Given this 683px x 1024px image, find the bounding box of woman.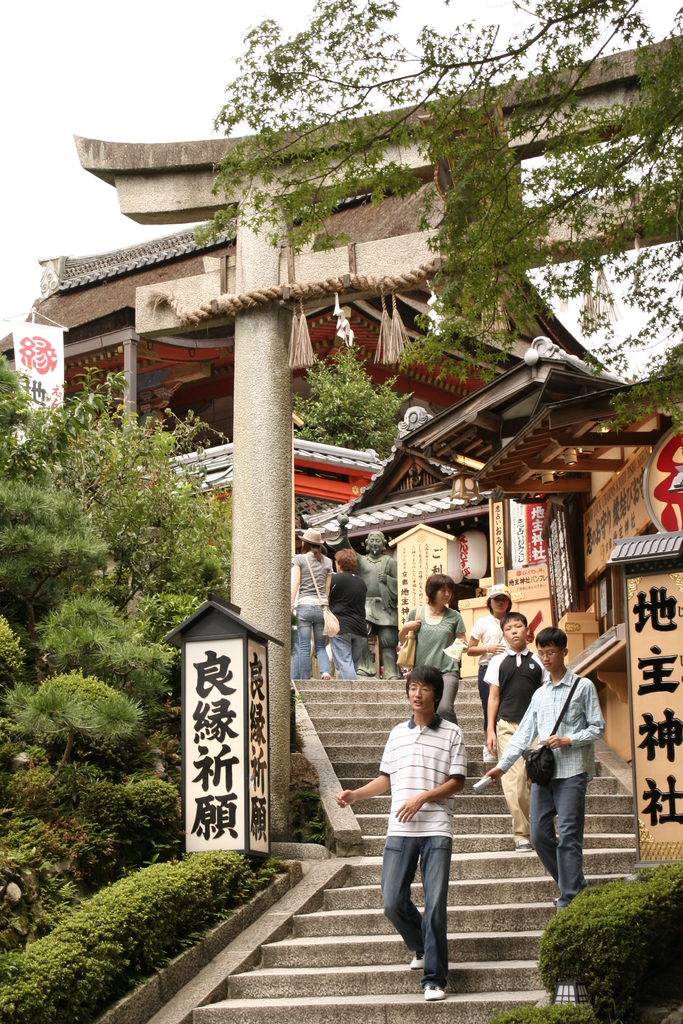
Rect(324, 545, 372, 679).
